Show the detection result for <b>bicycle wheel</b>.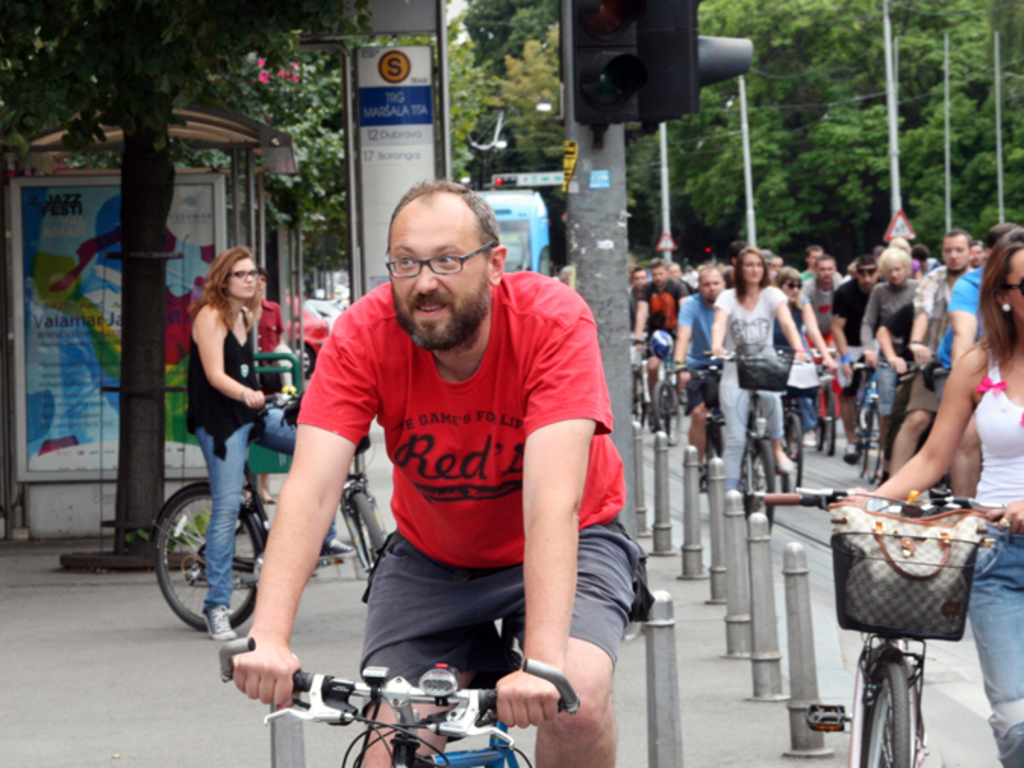
BBox(156, 473, 259, 648).
